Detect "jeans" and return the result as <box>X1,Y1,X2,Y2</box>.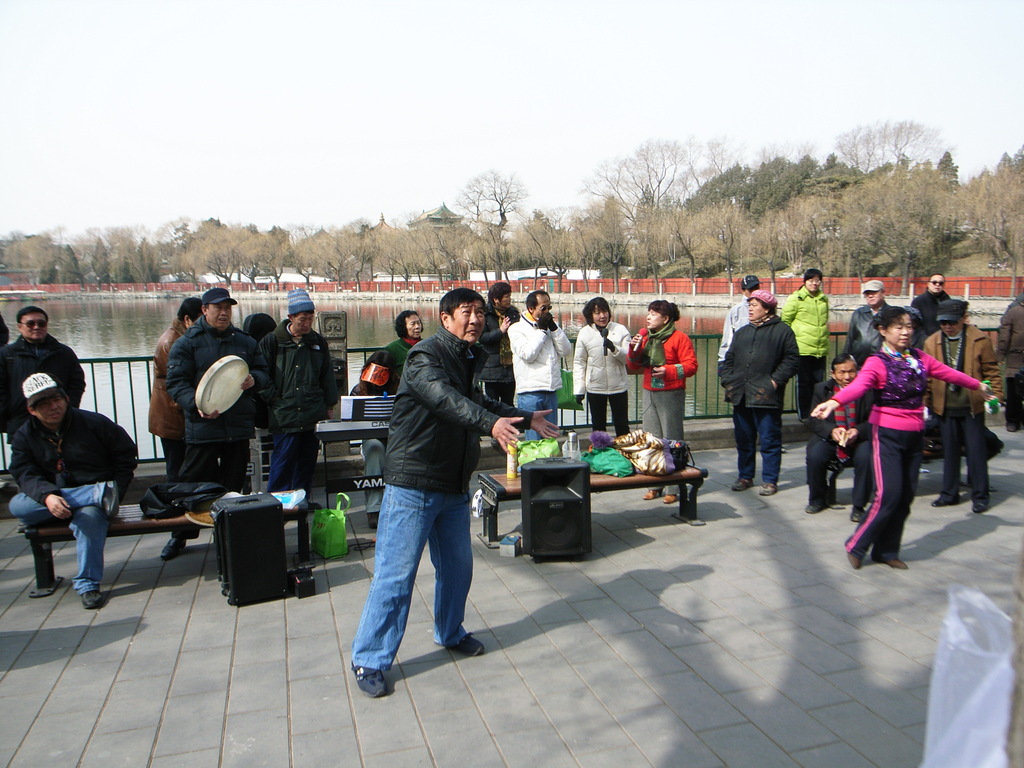
<box>271,421,319,490</box>.
